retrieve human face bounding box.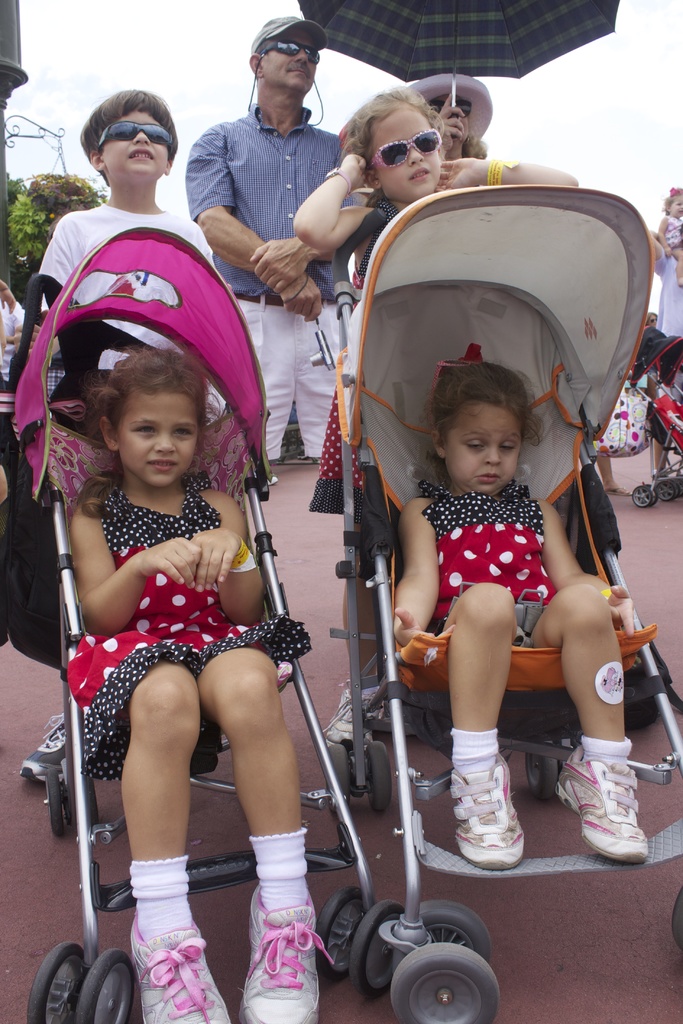
Bounding box: select_region(667, 197, 682, 218).
